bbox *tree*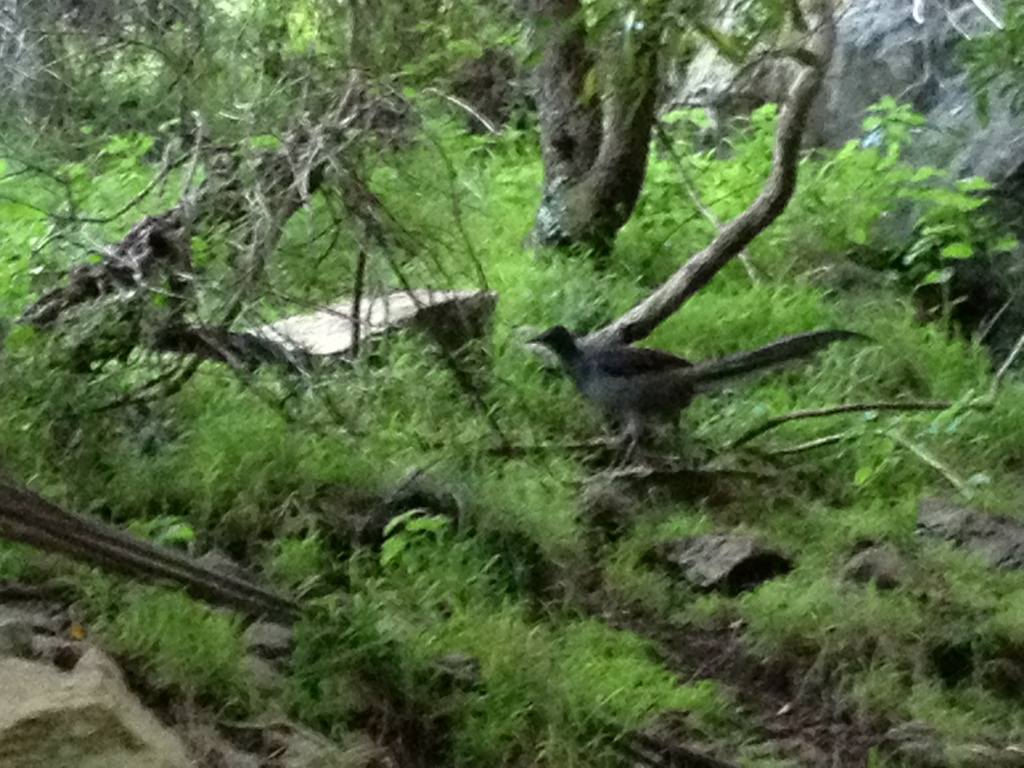
[15, 0, 300, 429]
